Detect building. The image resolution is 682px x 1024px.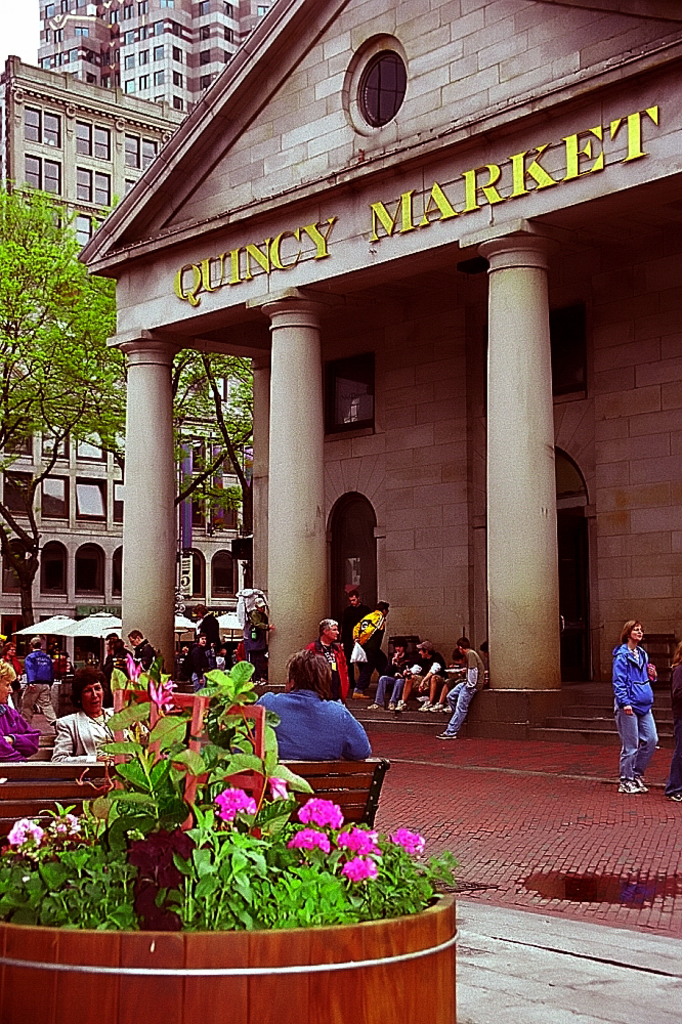
(69, 0, 681, 785).
